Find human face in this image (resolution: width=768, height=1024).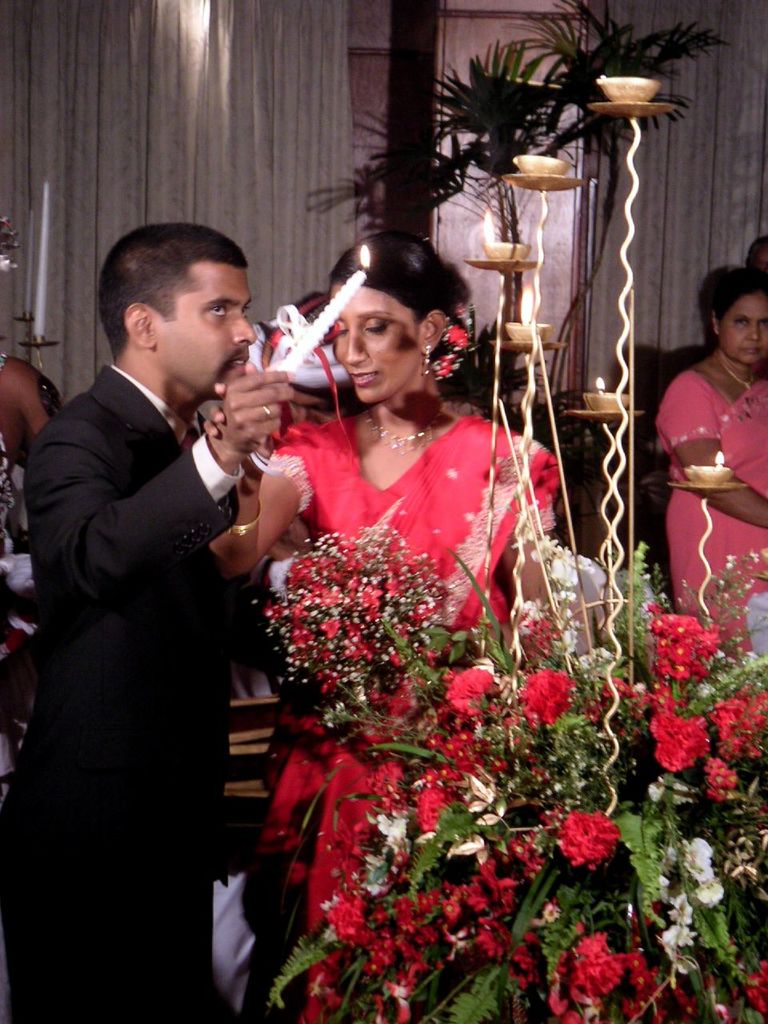
detection(715, 283, 767, 364).
